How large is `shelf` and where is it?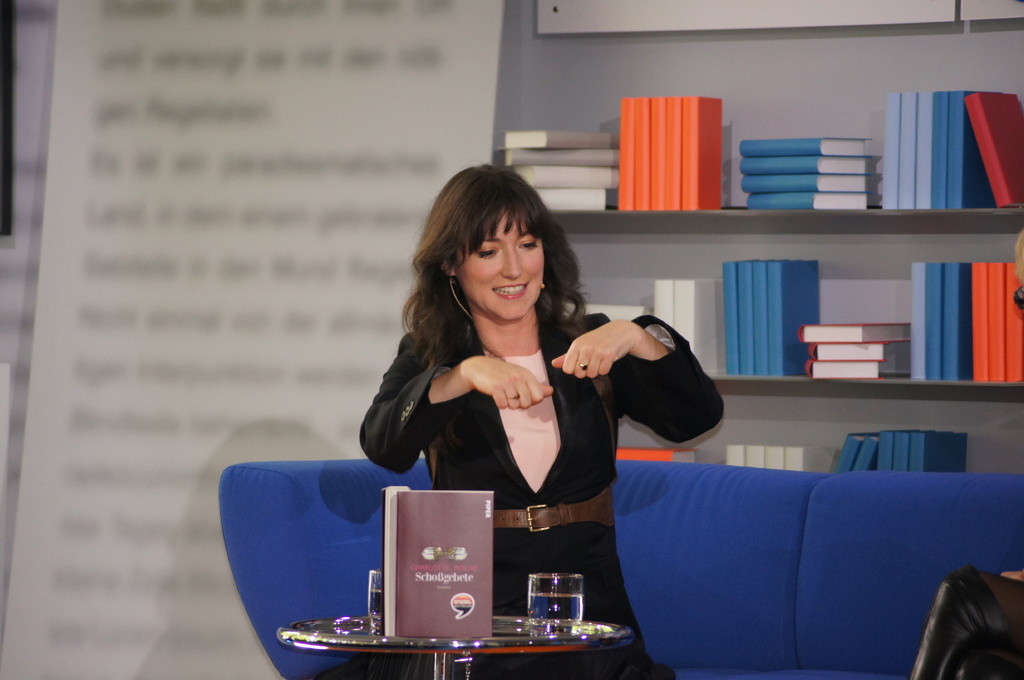
Bounding box: box=[499, 145, 1023, 239].
